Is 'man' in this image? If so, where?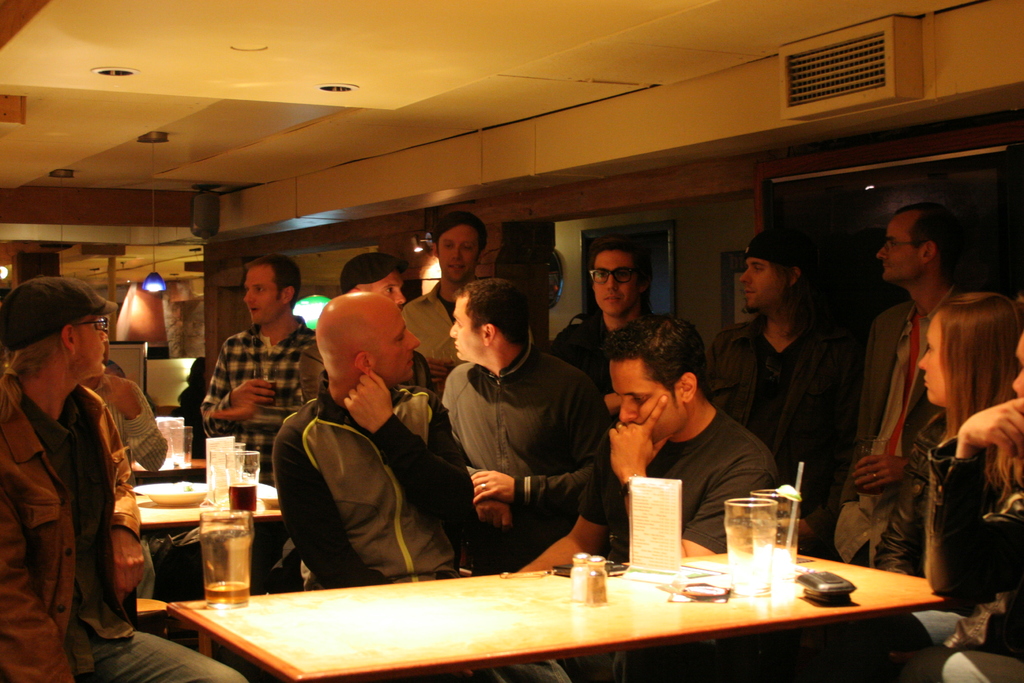
Yes, at (299,250,436,404).
